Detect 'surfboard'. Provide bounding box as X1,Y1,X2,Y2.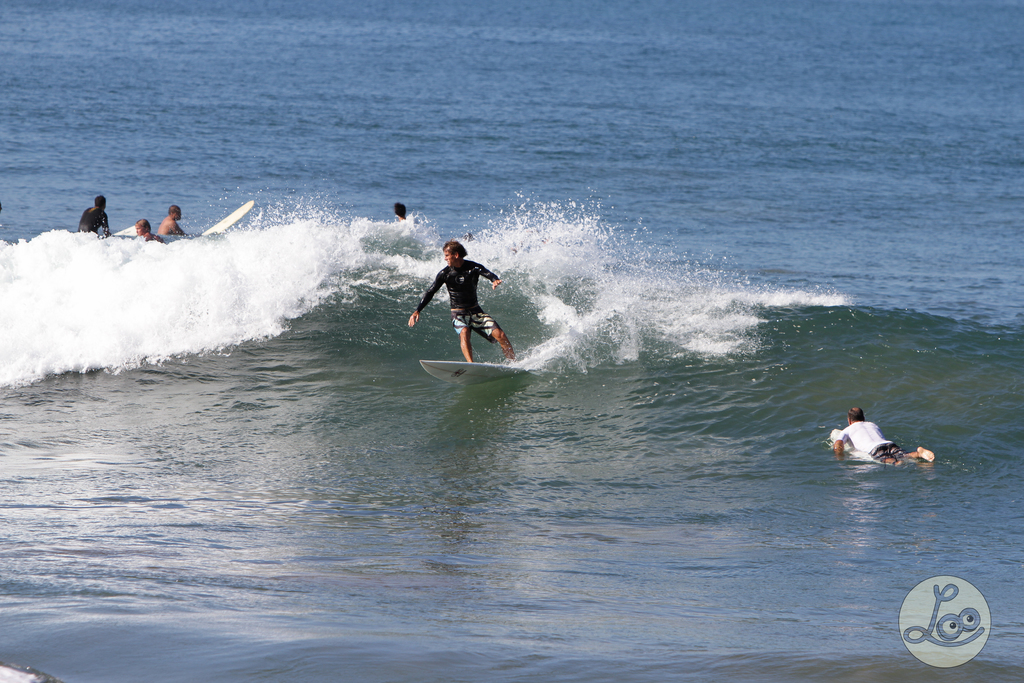
409,357,529,389.
